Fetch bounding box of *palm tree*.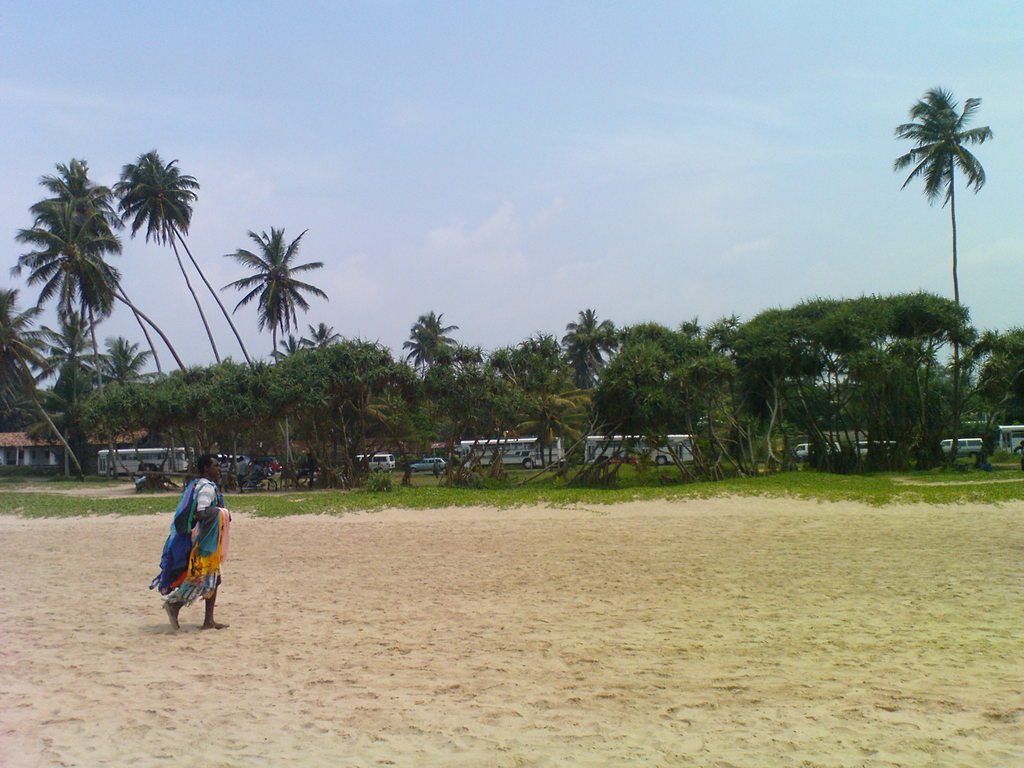
Bbox: bbox=[44, 163, 114, 374].
